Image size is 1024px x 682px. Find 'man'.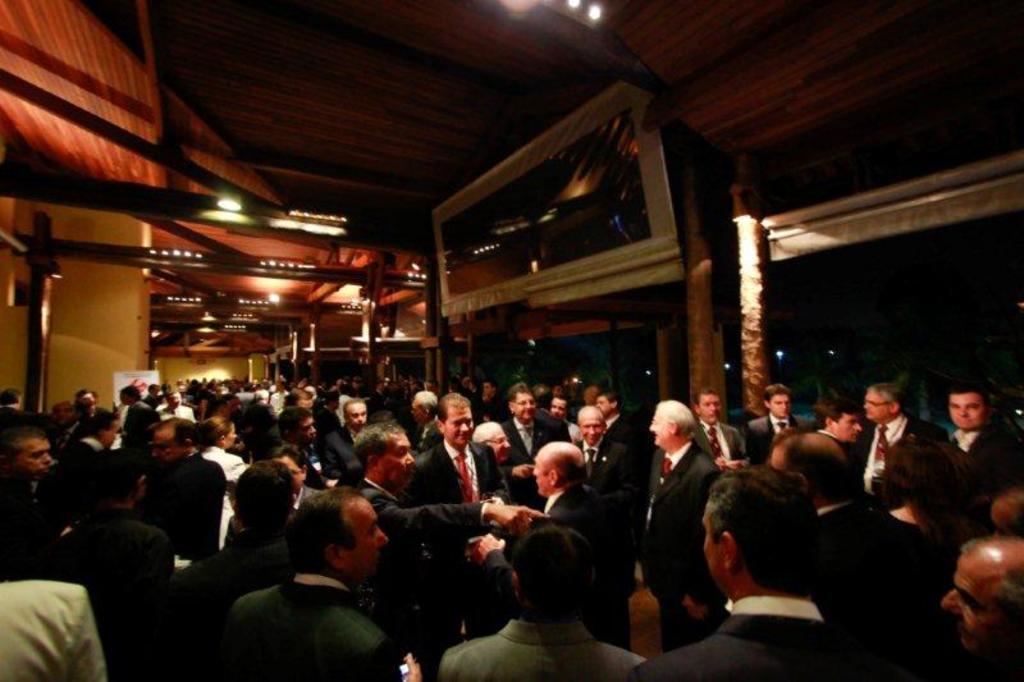
box(116, 380, 155, 452).
